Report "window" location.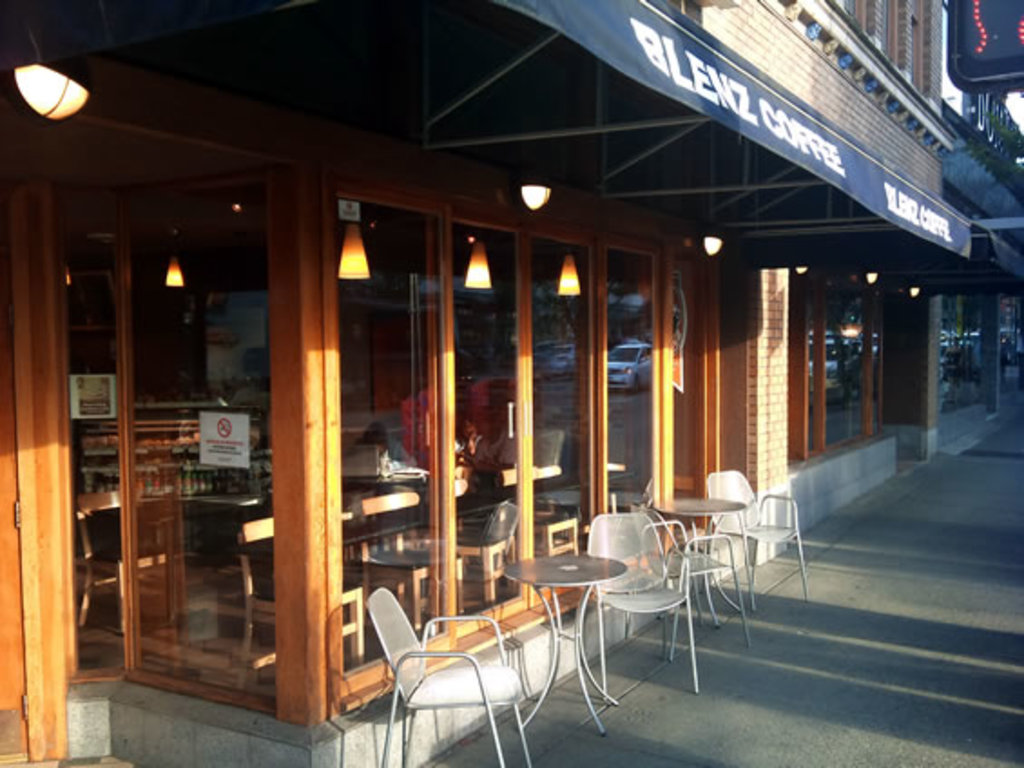
Report: [908, 18, 926, 91].
